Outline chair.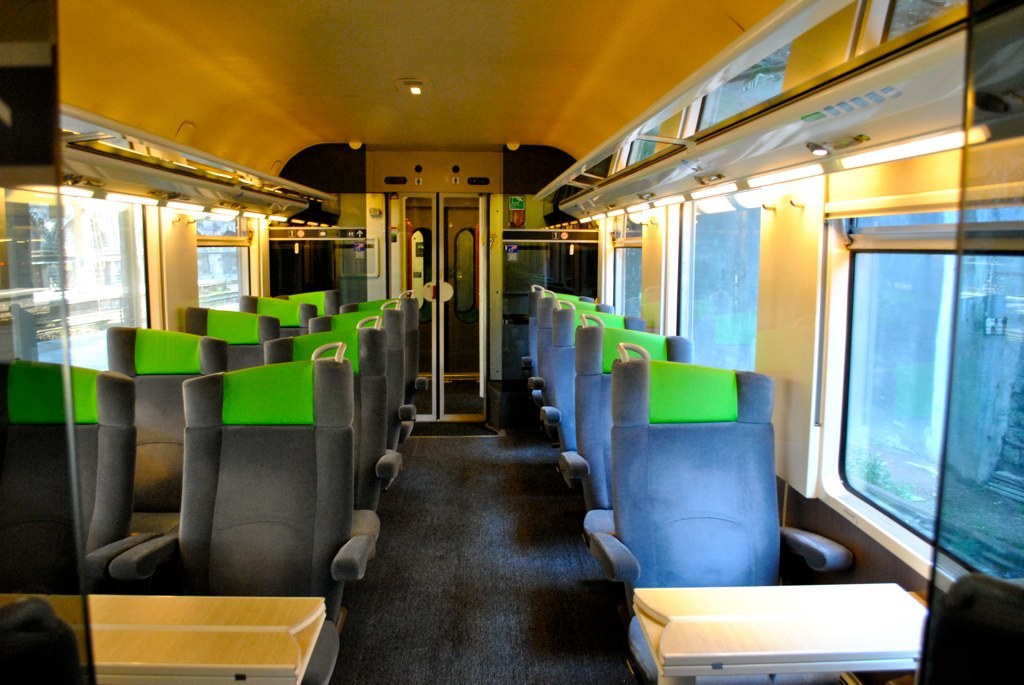
Outline: 529 297 617 406.
